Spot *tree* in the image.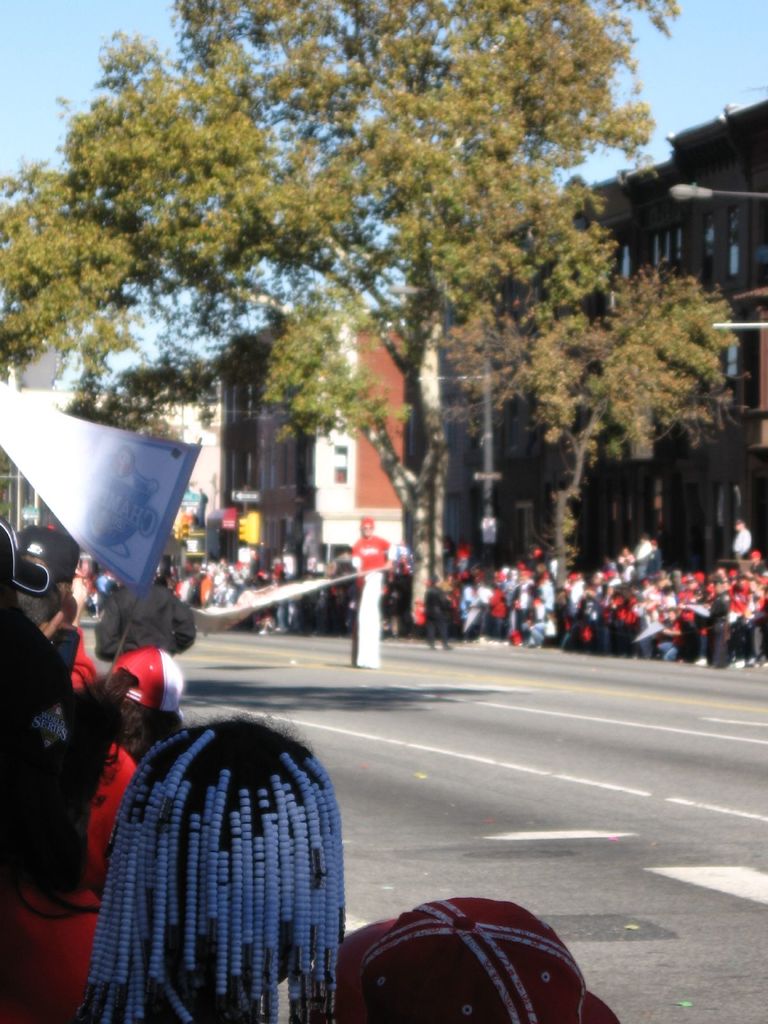
*tree* found at box(2, 6, 744, 612).
